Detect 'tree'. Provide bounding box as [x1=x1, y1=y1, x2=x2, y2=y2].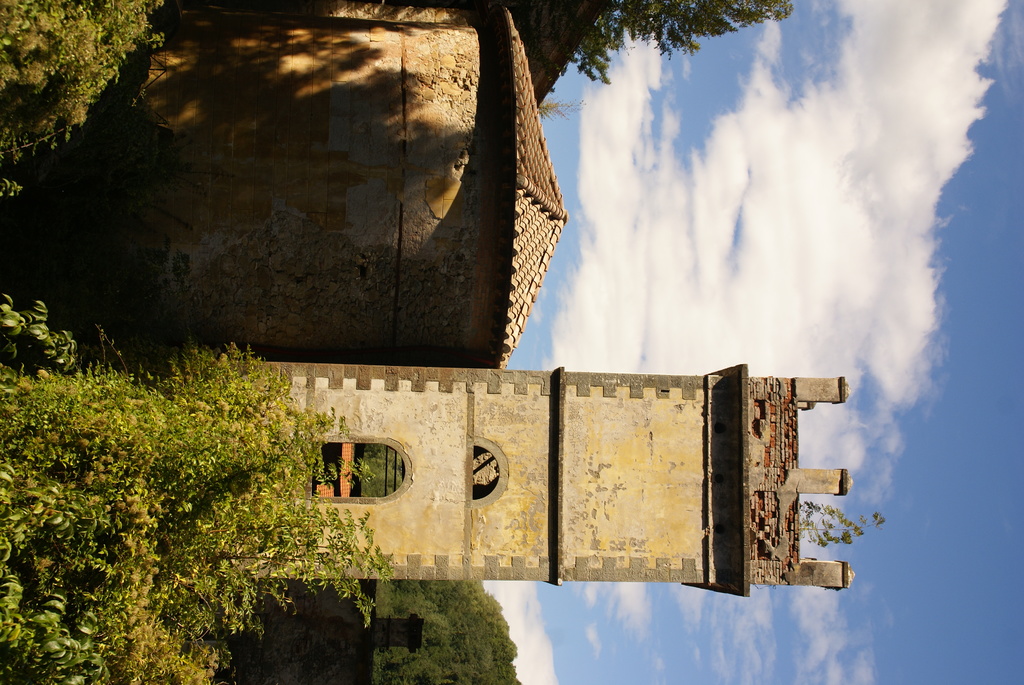
[x1=372, y1=576, x2=516, y2=684].
